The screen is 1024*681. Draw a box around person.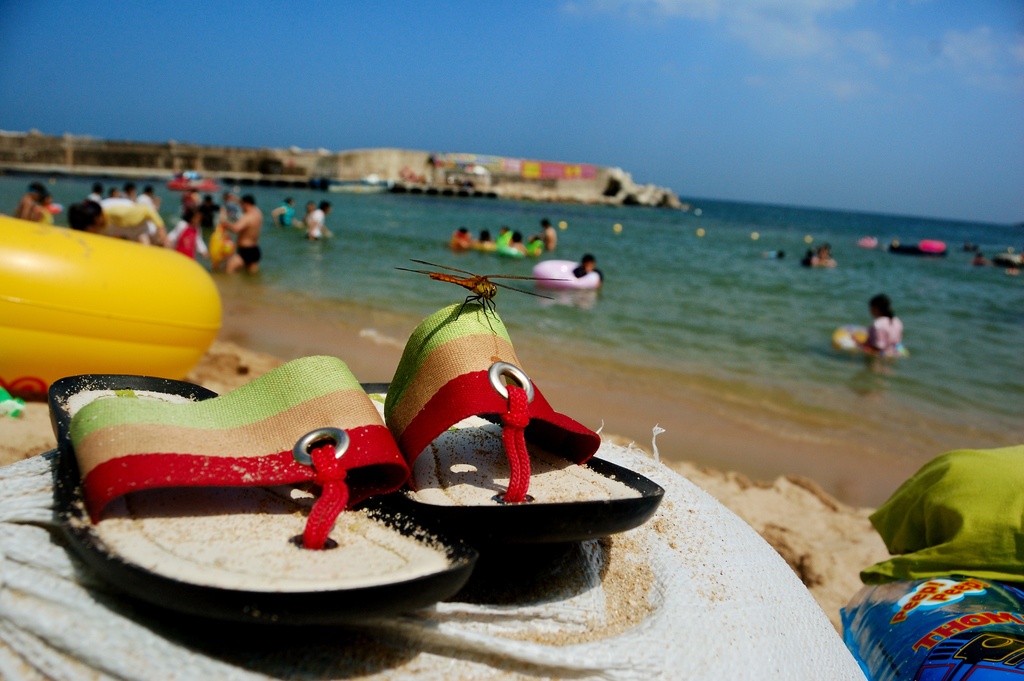
locate(38, 196, 56, 224).
